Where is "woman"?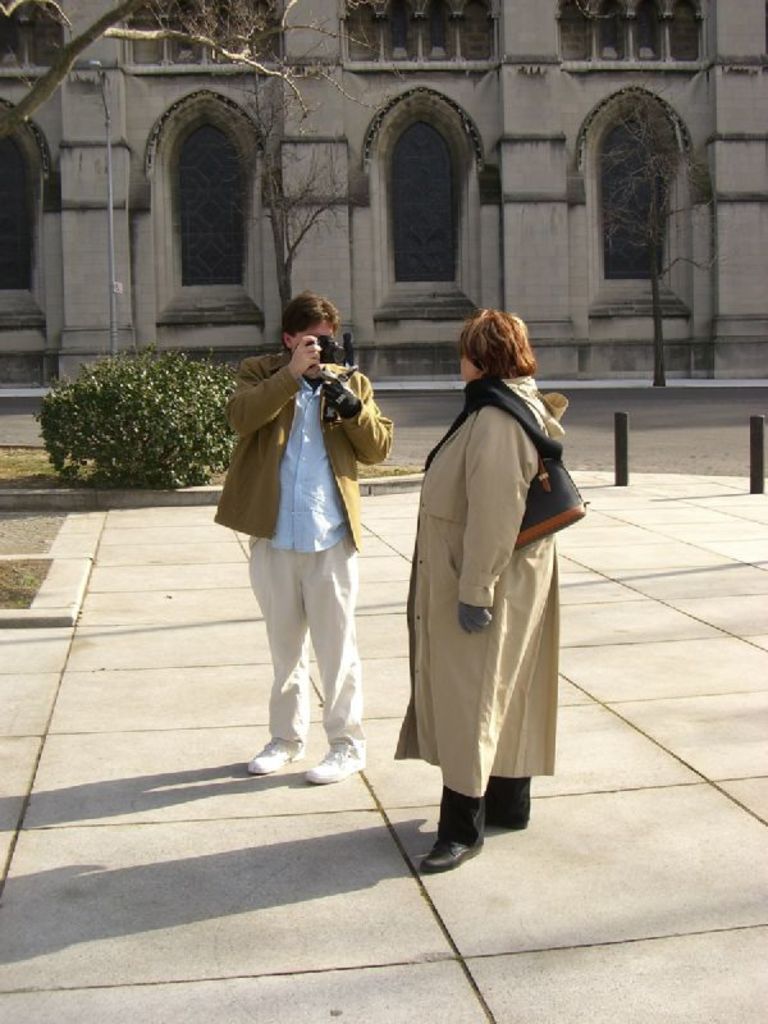
Rect(396, 300, 575, 863).
